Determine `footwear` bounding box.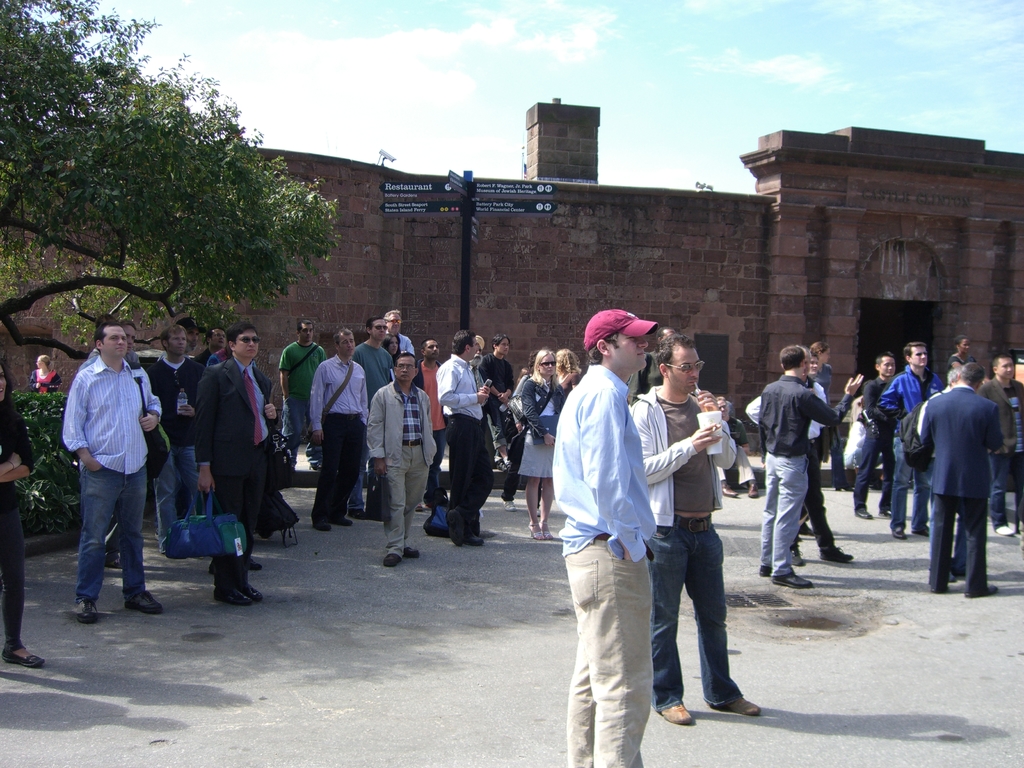
Determined: <bbox>880, 509, 895, 519</bbox>.
